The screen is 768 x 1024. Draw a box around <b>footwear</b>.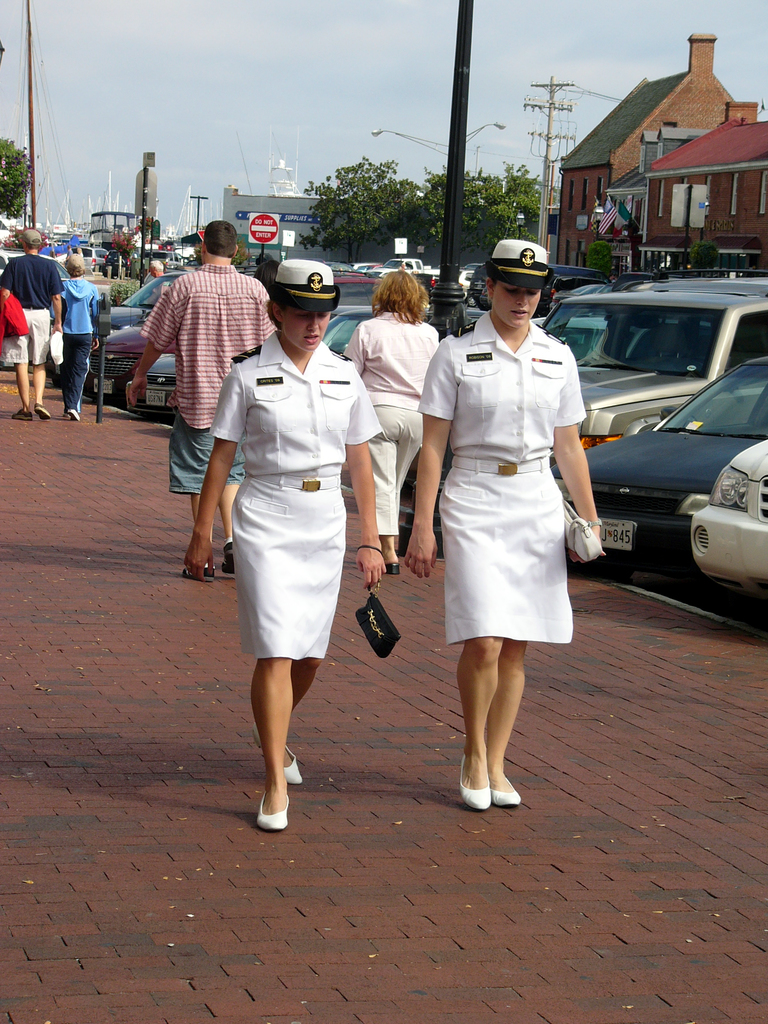
BBox(12, 408, 37, 419).
